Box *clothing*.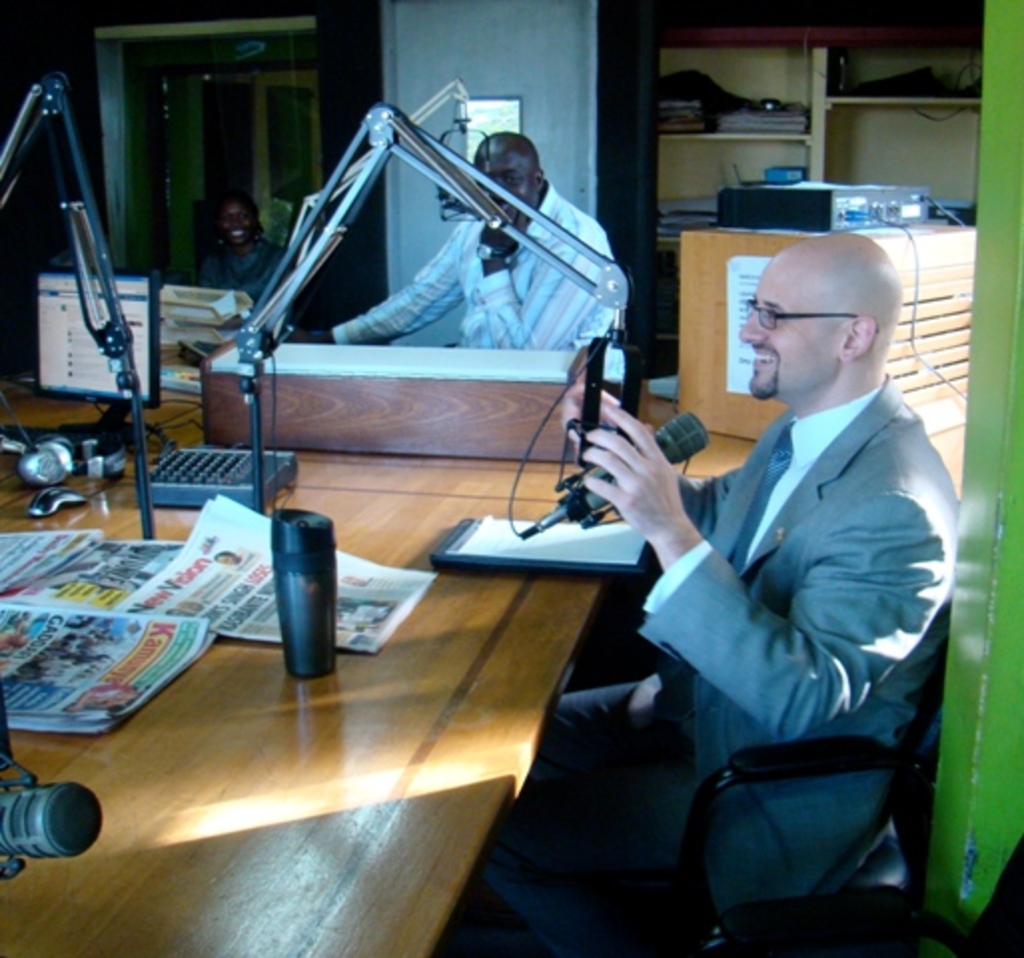
pyautogui.locateOnScreen(465, 325, 920, 826).
